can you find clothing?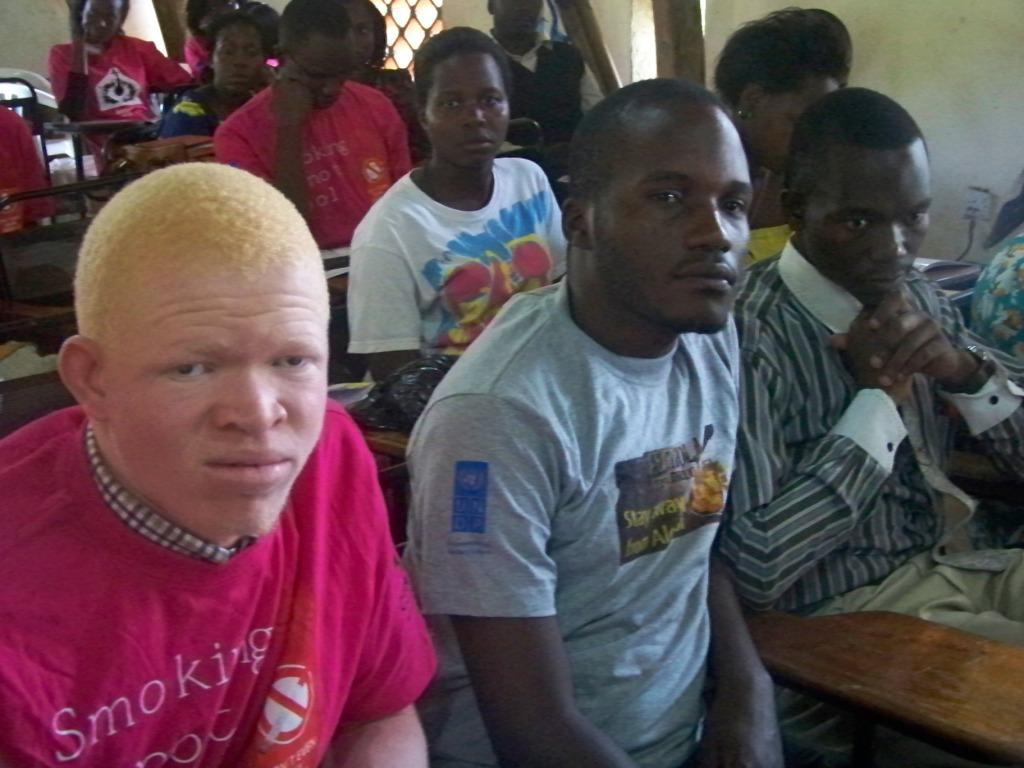
Yes, bounding box: BBox(399, 275, 752, 767).
